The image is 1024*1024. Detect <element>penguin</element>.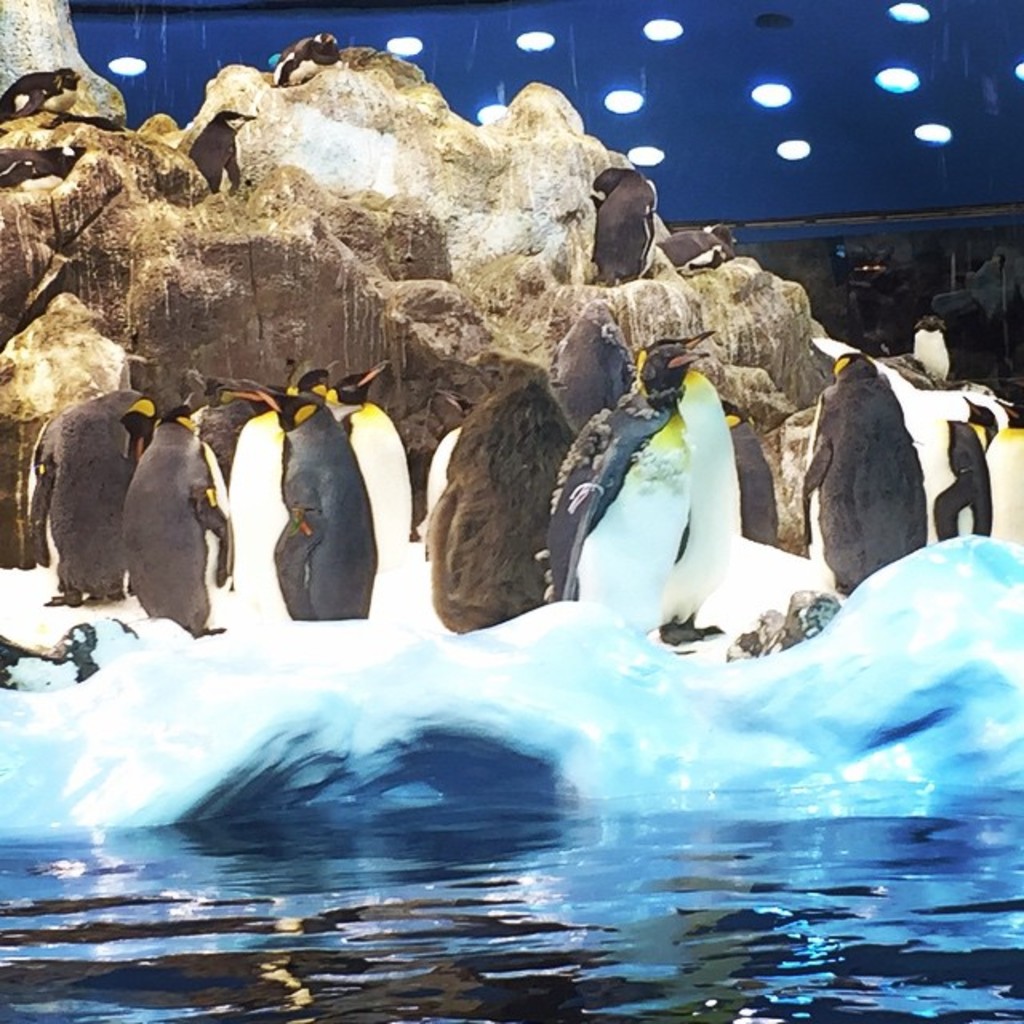
Detection: [962,398,1022,560].
